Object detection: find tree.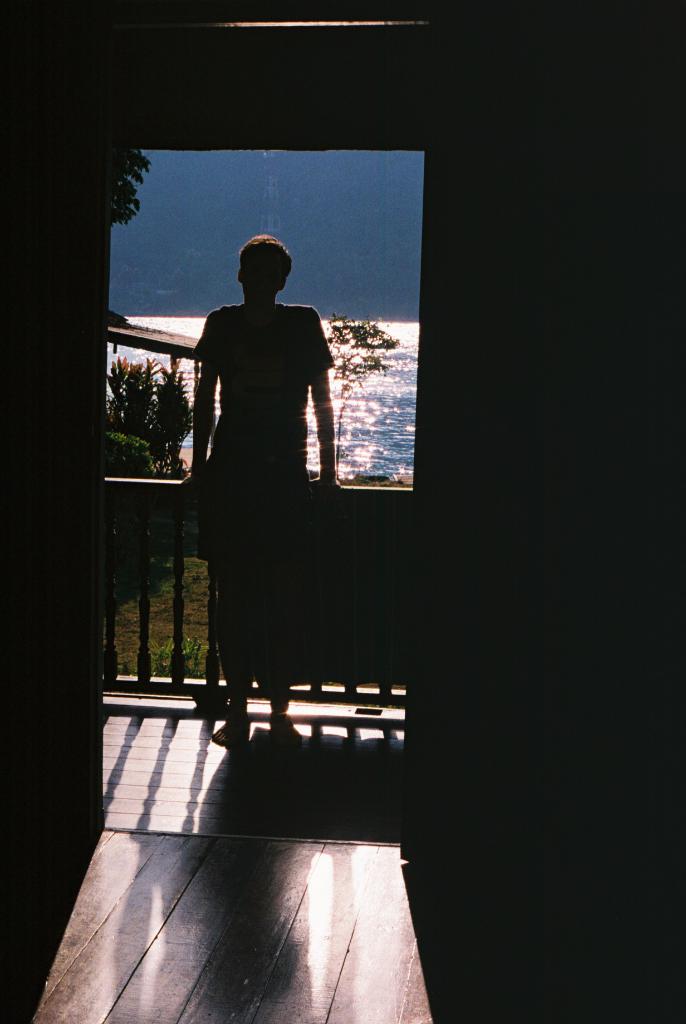
111, 134, 151, 225.
